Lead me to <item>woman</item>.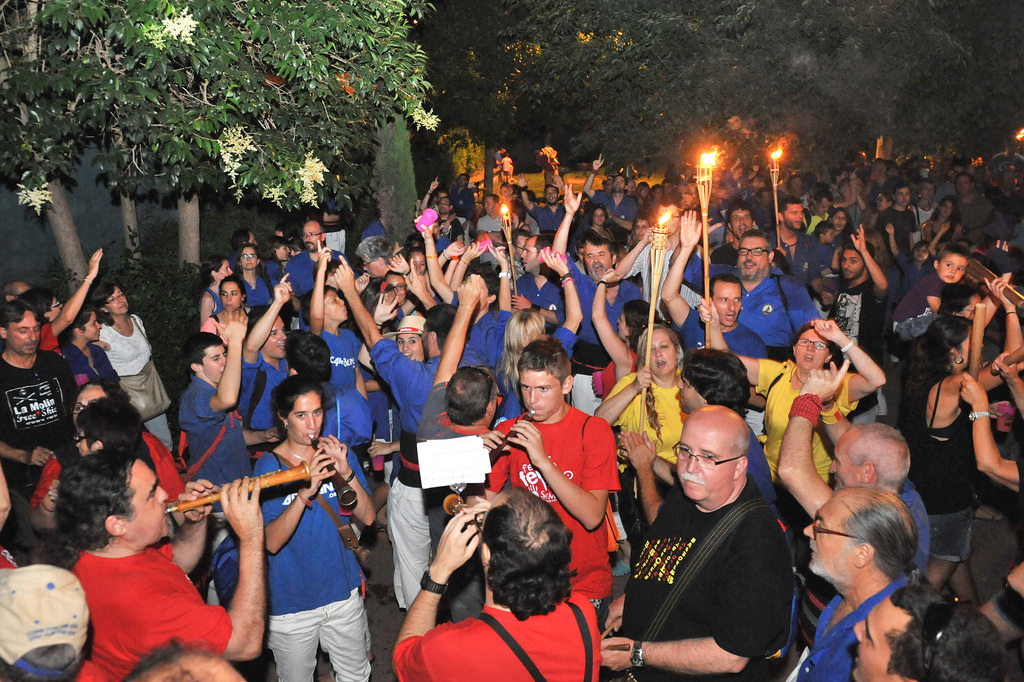
Lead to 111, 270, 179, 457.
